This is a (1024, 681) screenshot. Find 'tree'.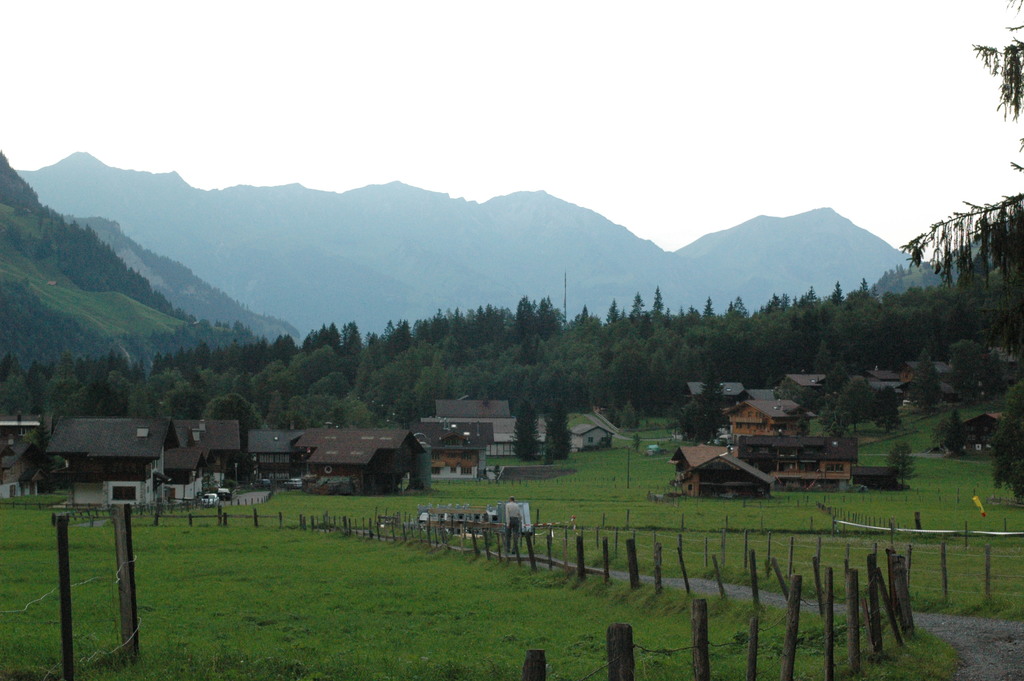
Bounding box: (x1=881, y1=441, x2=921, y2=488).
